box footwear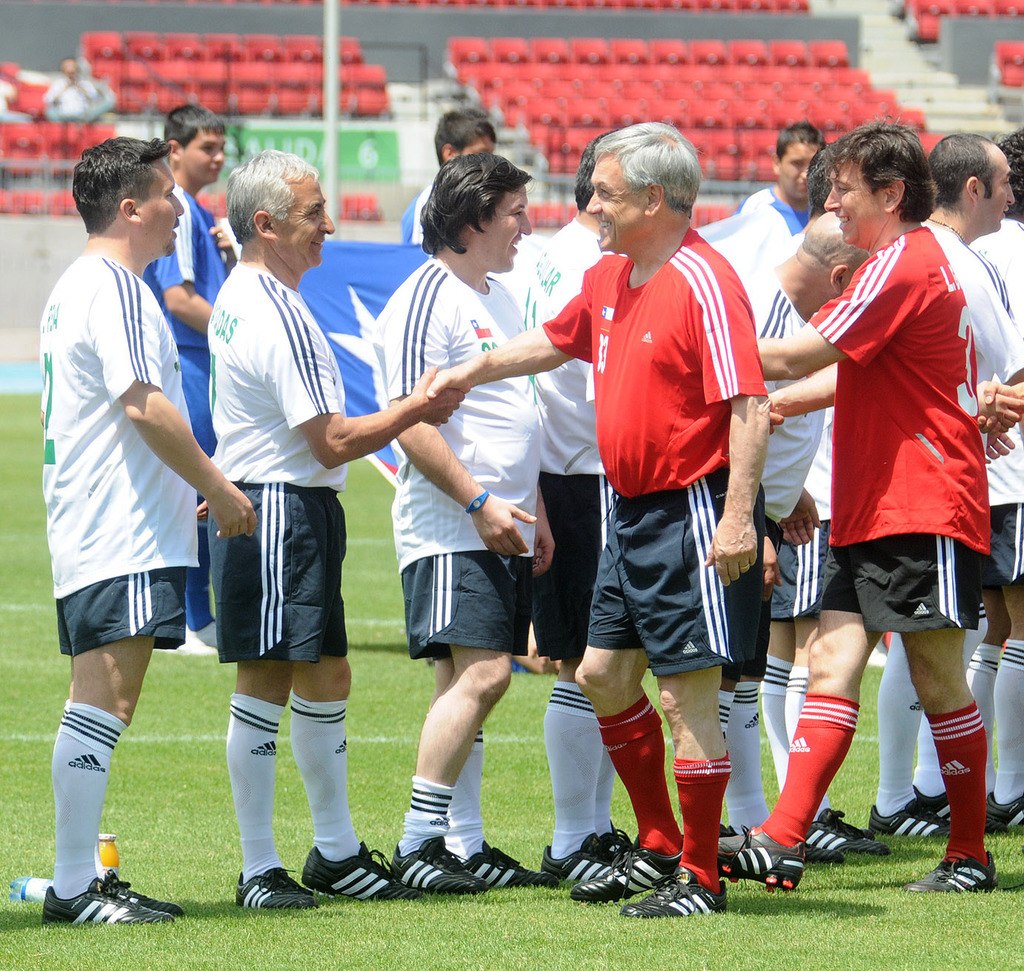
left=100, top=872, right=200, bottom=922
